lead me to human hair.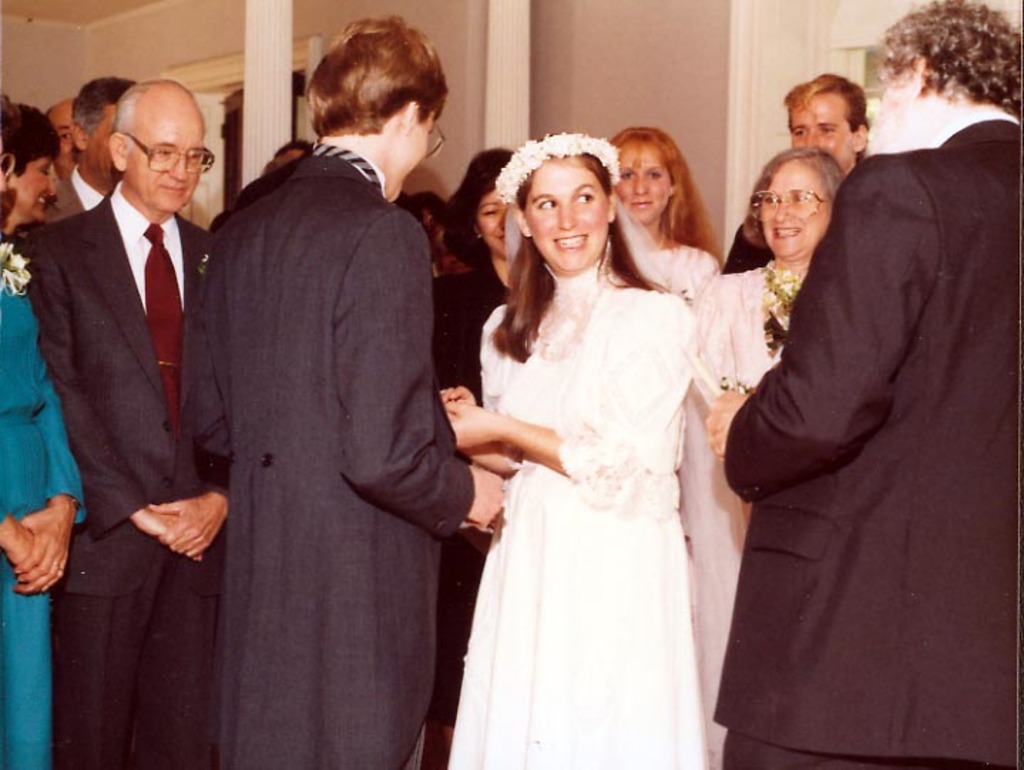
Lead to l=467, t=127, r=543, b=250.
